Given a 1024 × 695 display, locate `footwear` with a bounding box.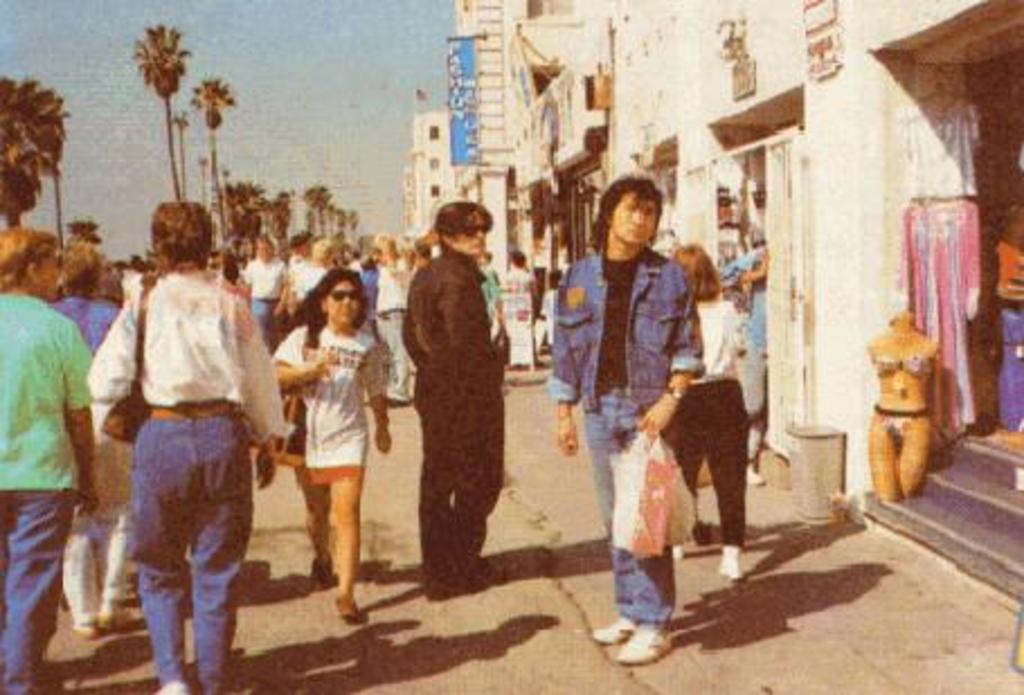
Located: bbox=(155, 682, 185, 693).
